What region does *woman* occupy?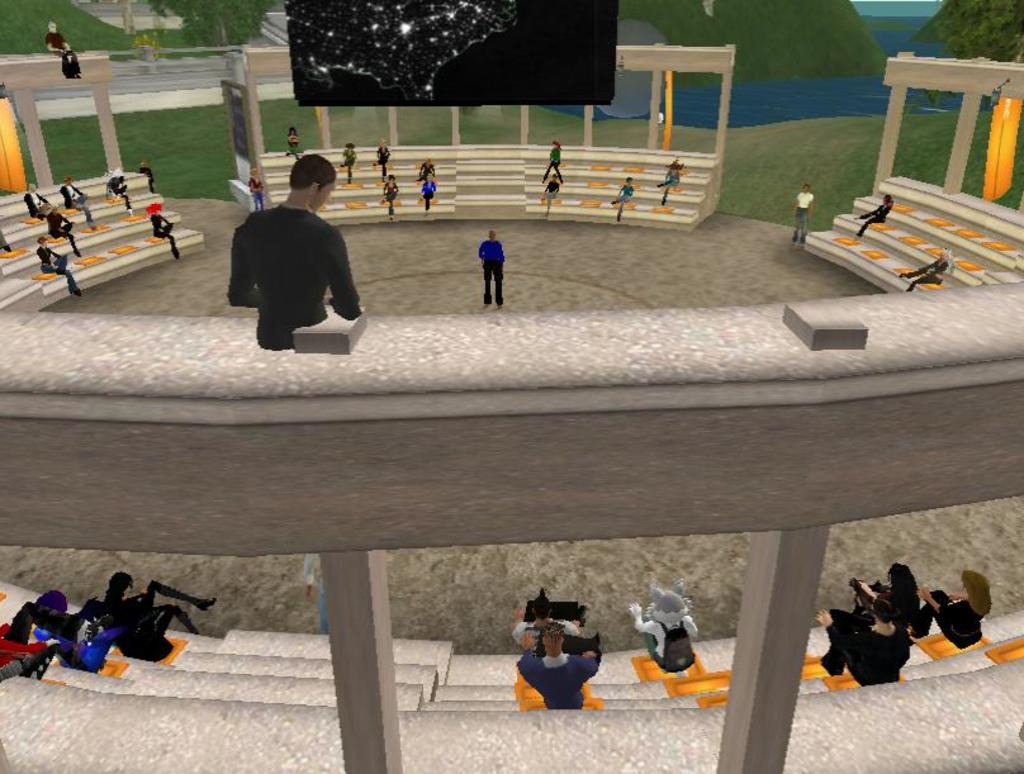
x1=659 y1=160 x2=688 y2=206.
